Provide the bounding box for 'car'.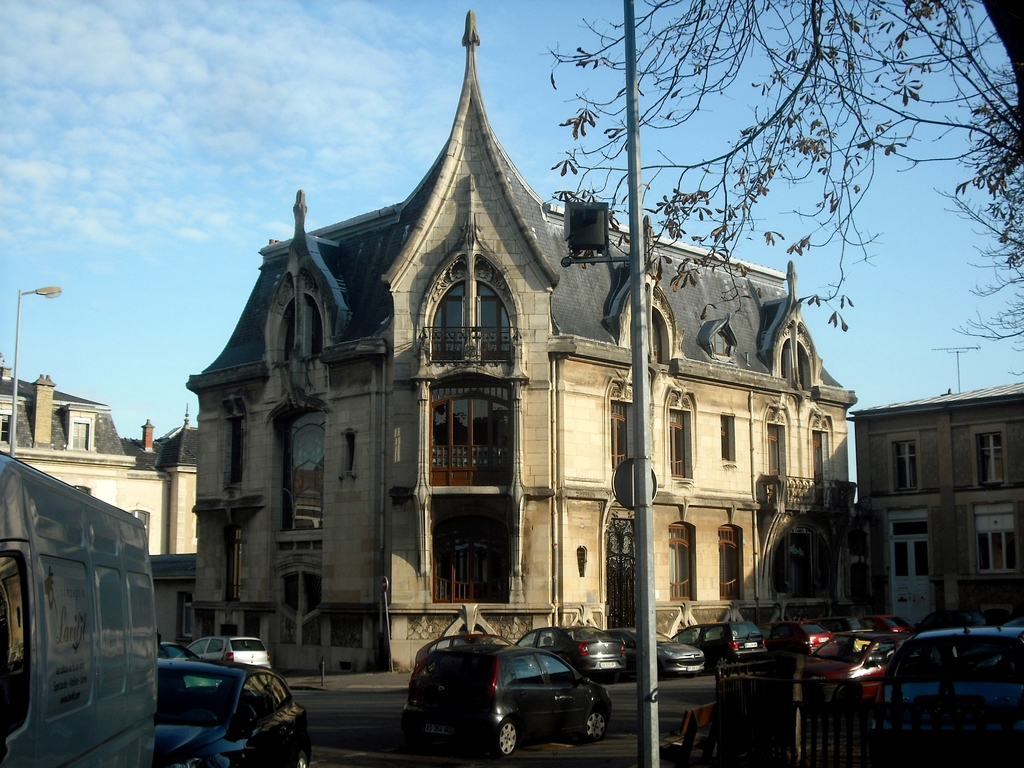
bbox=[180, 637, 273, 665].
